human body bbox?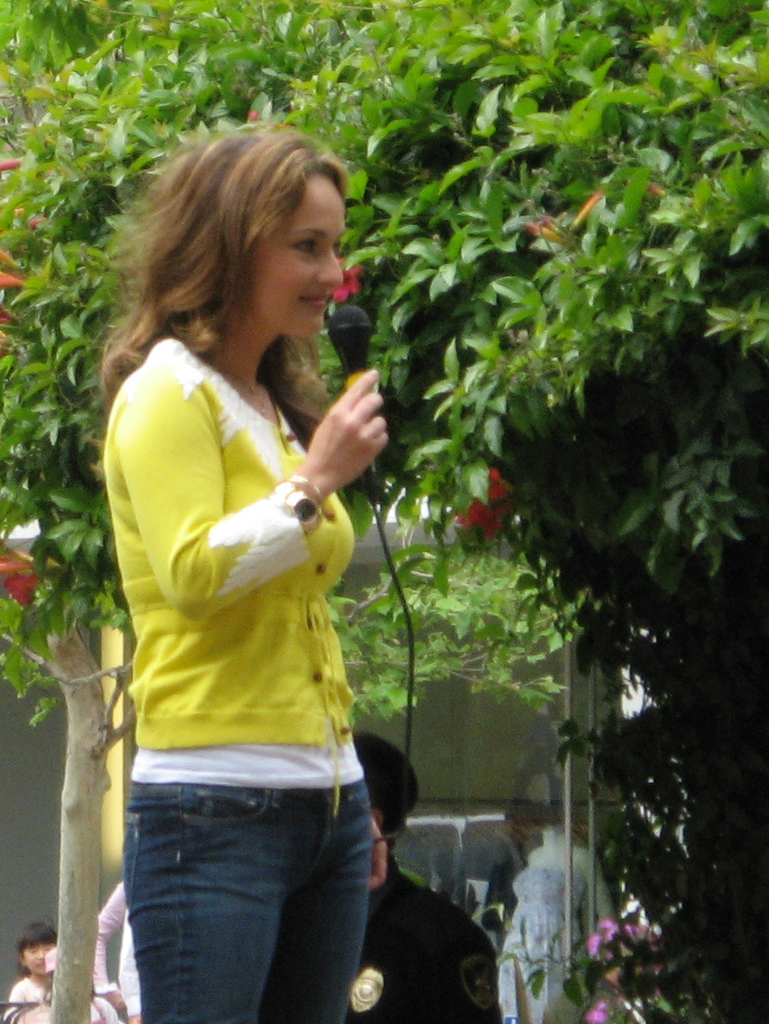
[x1=4, y1=976, x2=58, y2=1023]
